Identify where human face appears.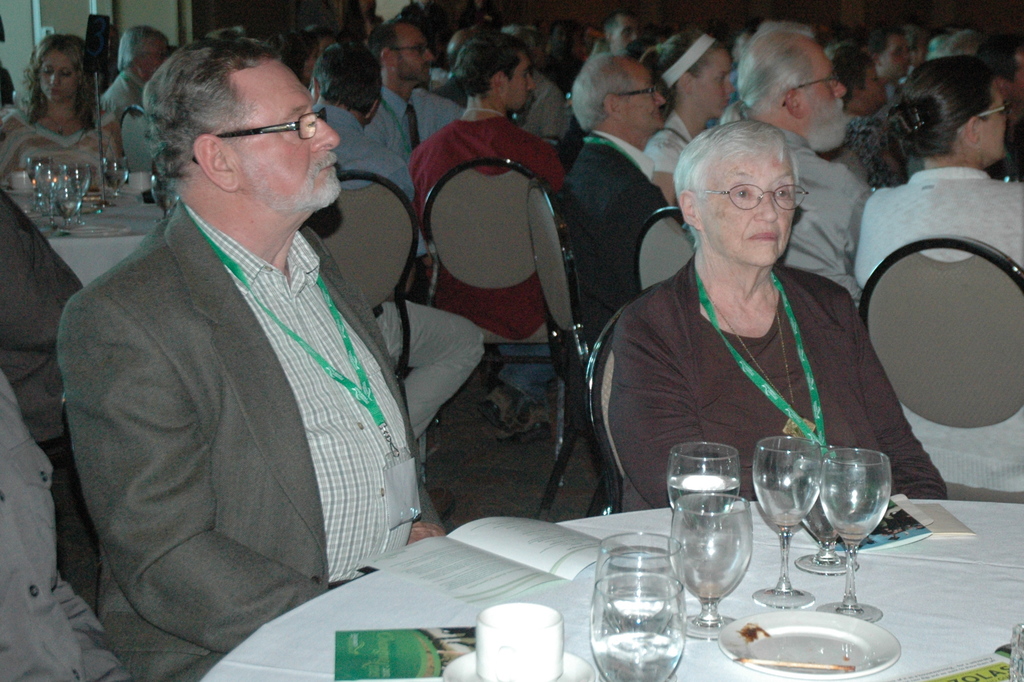
Appears at detection(979, 88, 1009, 163).
